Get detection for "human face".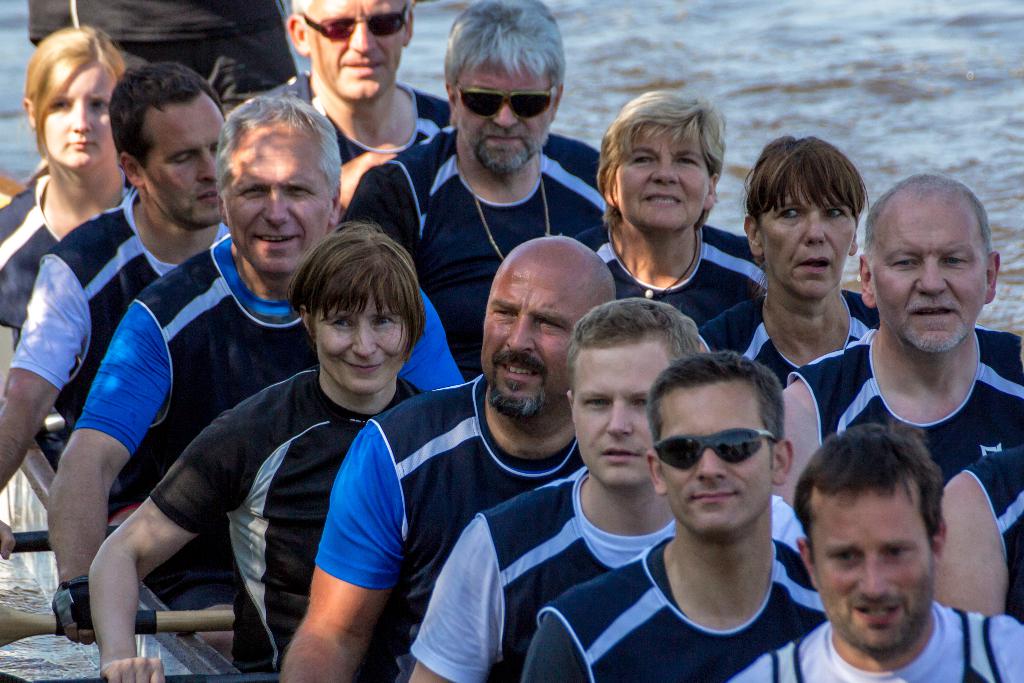
Detection: locate(143, 103, 224, 227).
